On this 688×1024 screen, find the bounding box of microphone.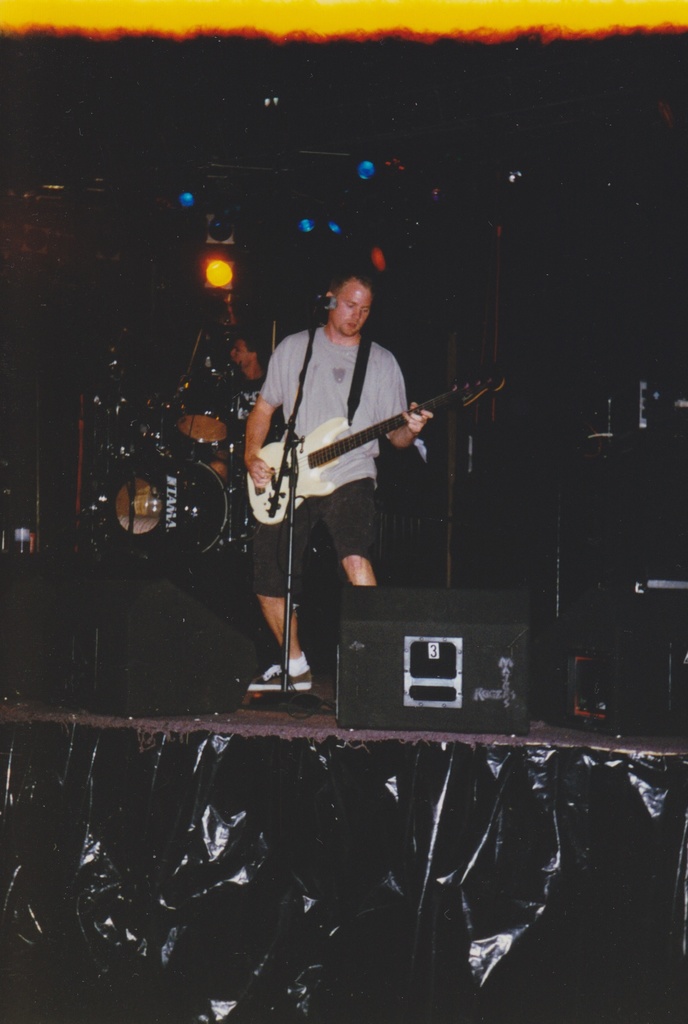
Bounding box: crop(298, 285, 343, 319).
